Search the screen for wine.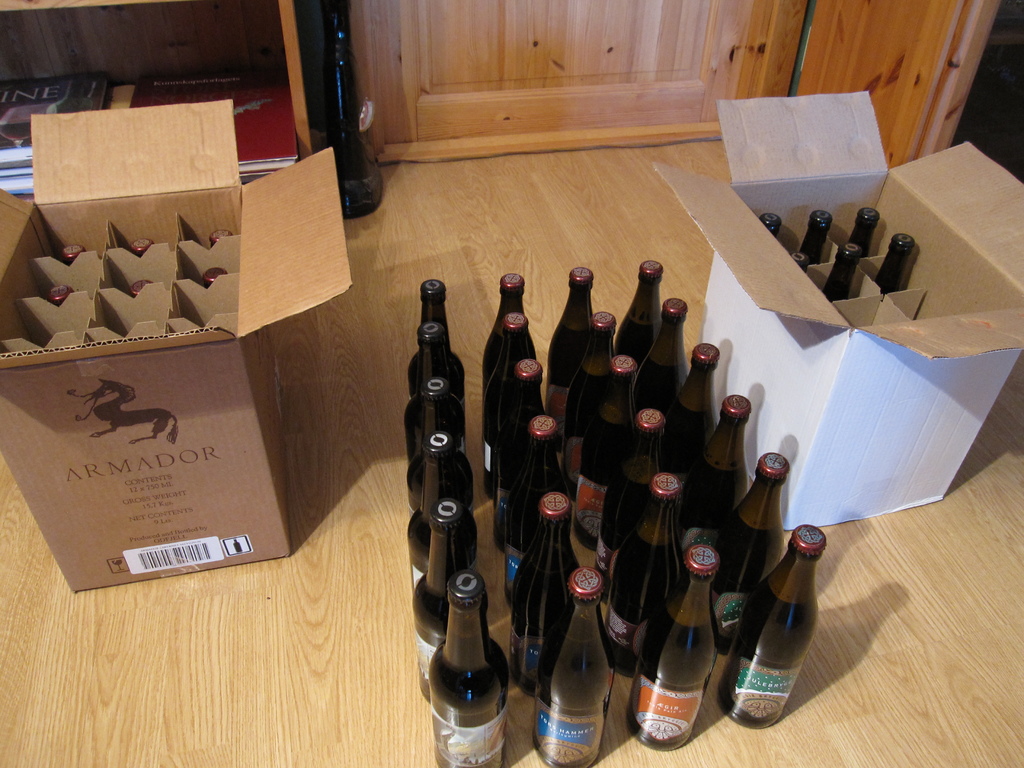
Found at <box>416,498,488,703</box>.
